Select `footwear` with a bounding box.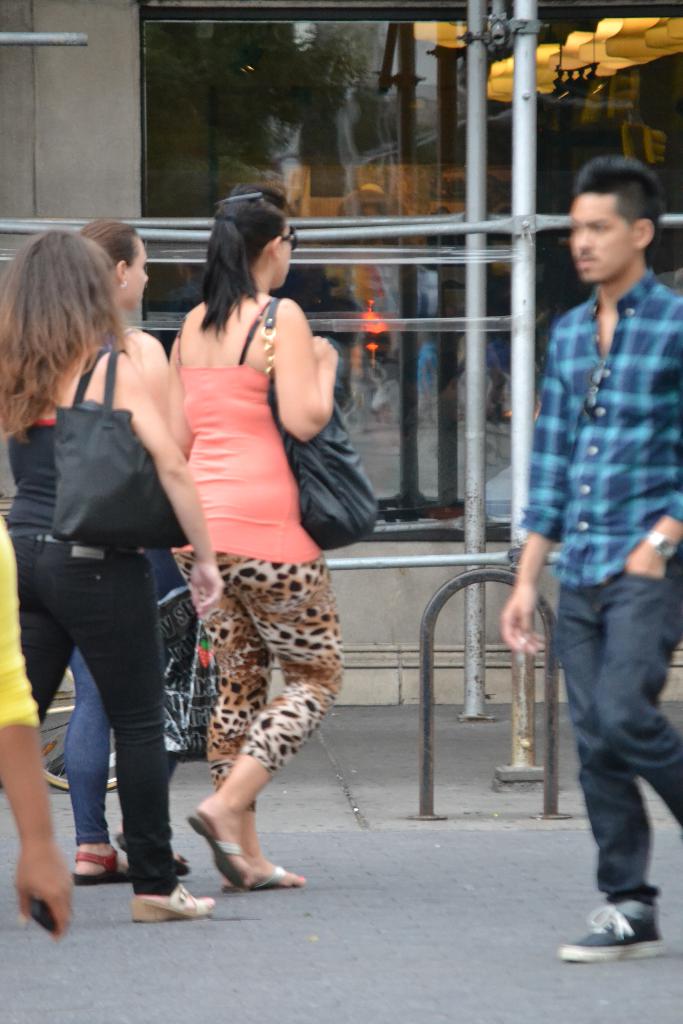
<box>587,896,671,962</box>.
